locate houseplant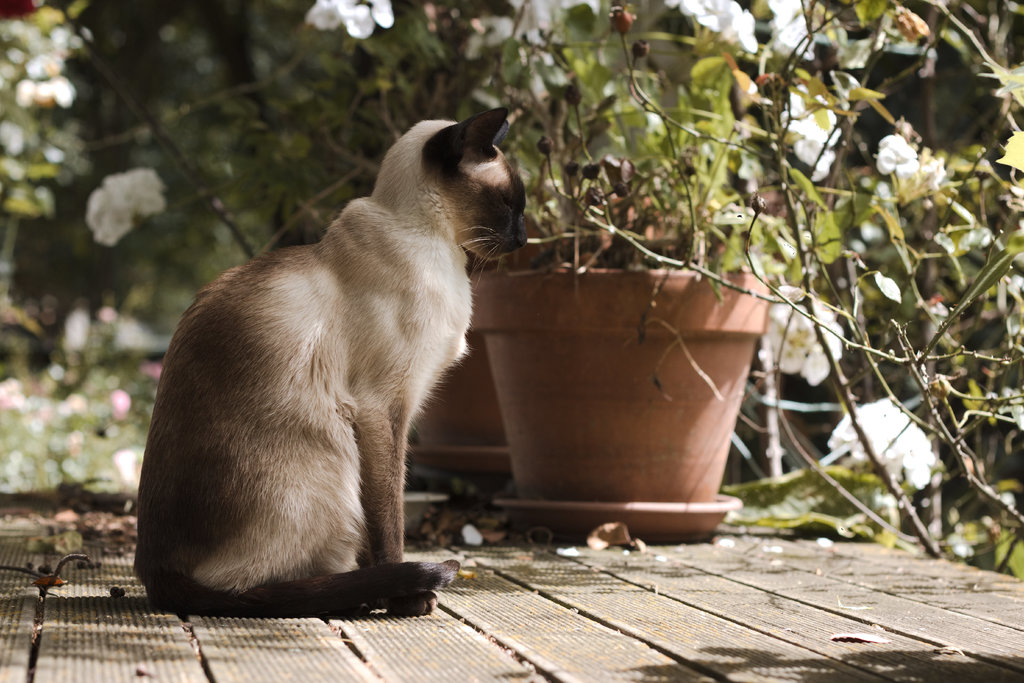
<bbox>455, 0, 1023, 514</bbox>
